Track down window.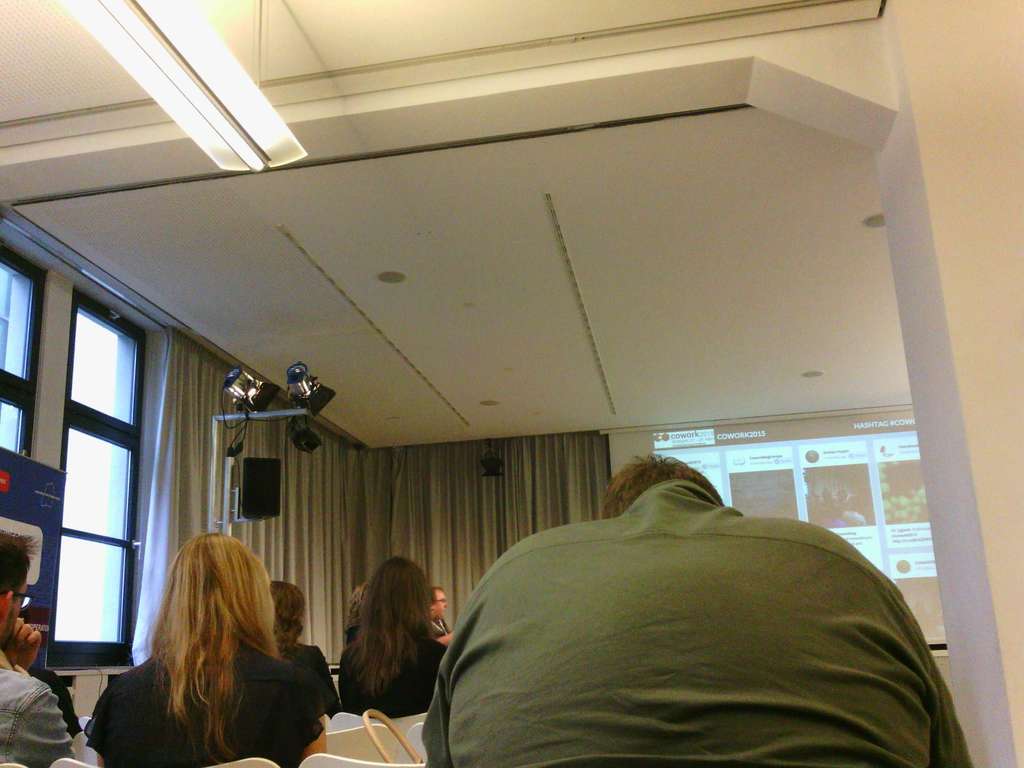
Tracked to rect(0, 248, 152, 664).
